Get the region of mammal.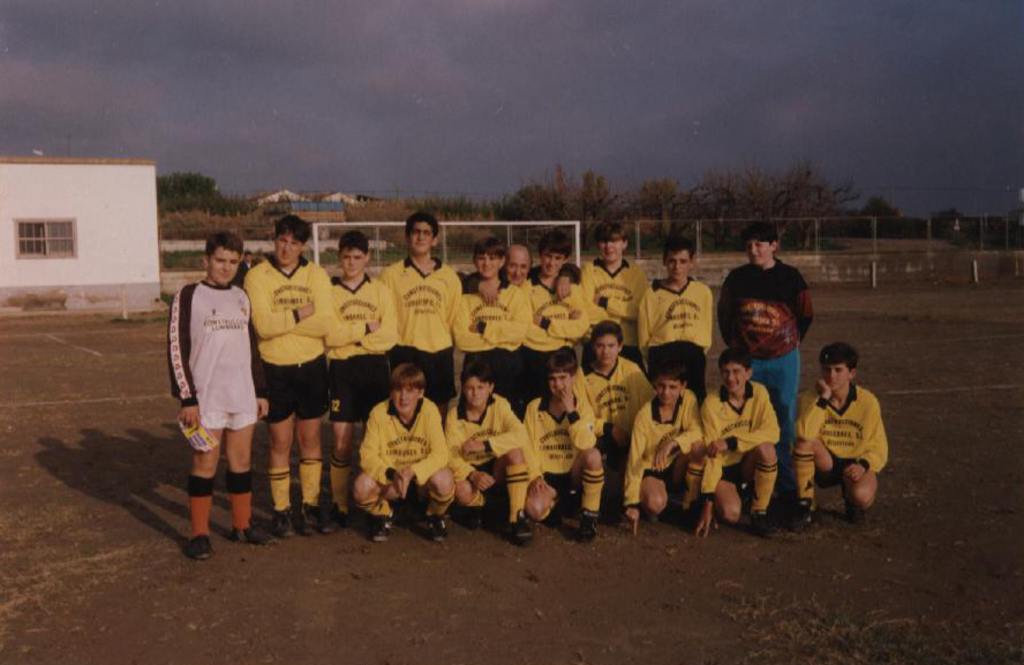
233/247/259/287.
